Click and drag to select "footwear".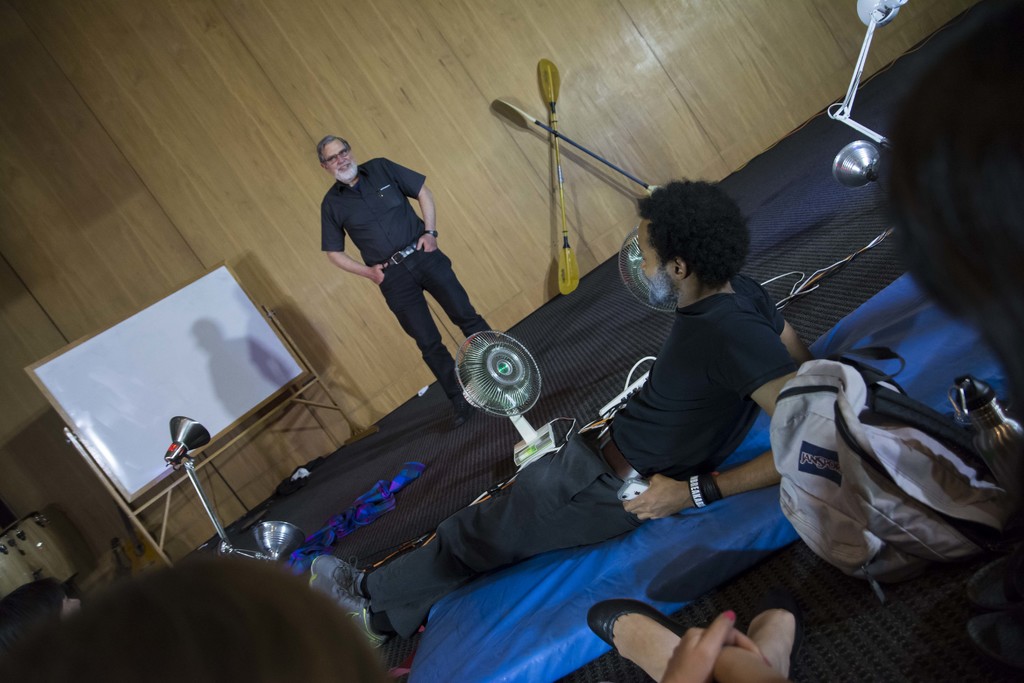
Selection: BBox(610, 600, 712, 671).
